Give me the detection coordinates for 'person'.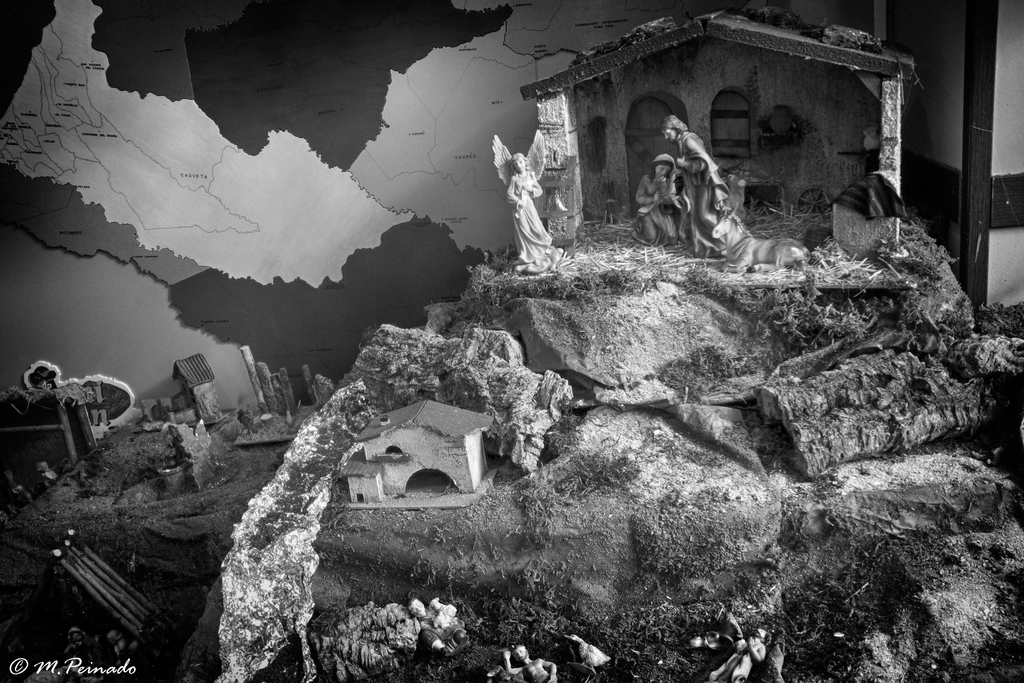
{"x1": 690, "y1": 610, "x2": 740, "y2": 652}.
